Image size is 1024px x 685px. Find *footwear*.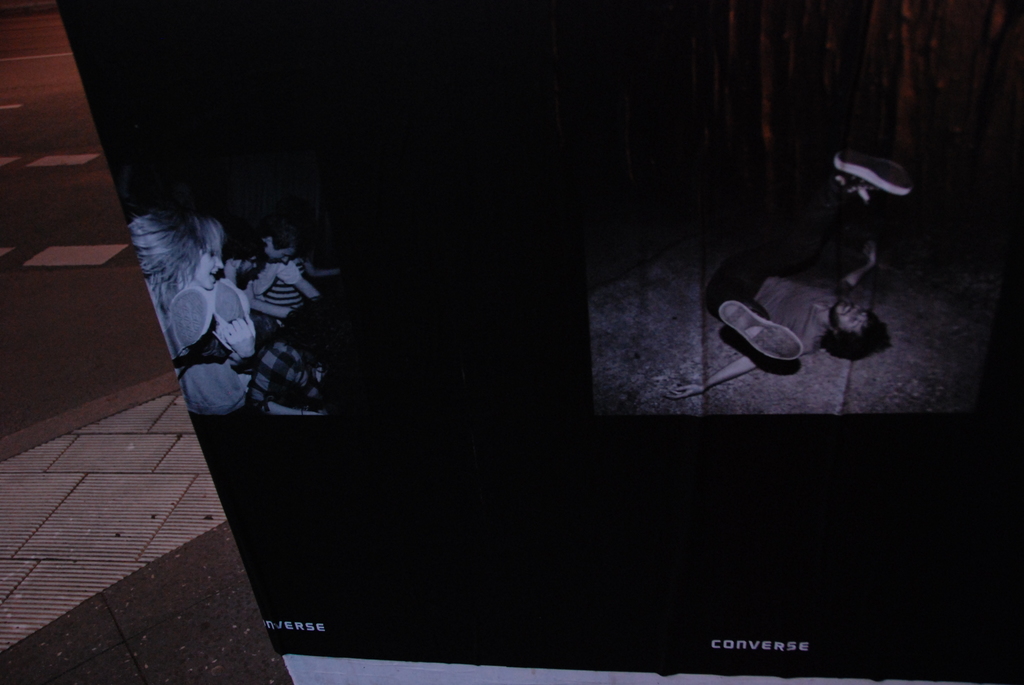
detection(831, 159, 915, 198).
